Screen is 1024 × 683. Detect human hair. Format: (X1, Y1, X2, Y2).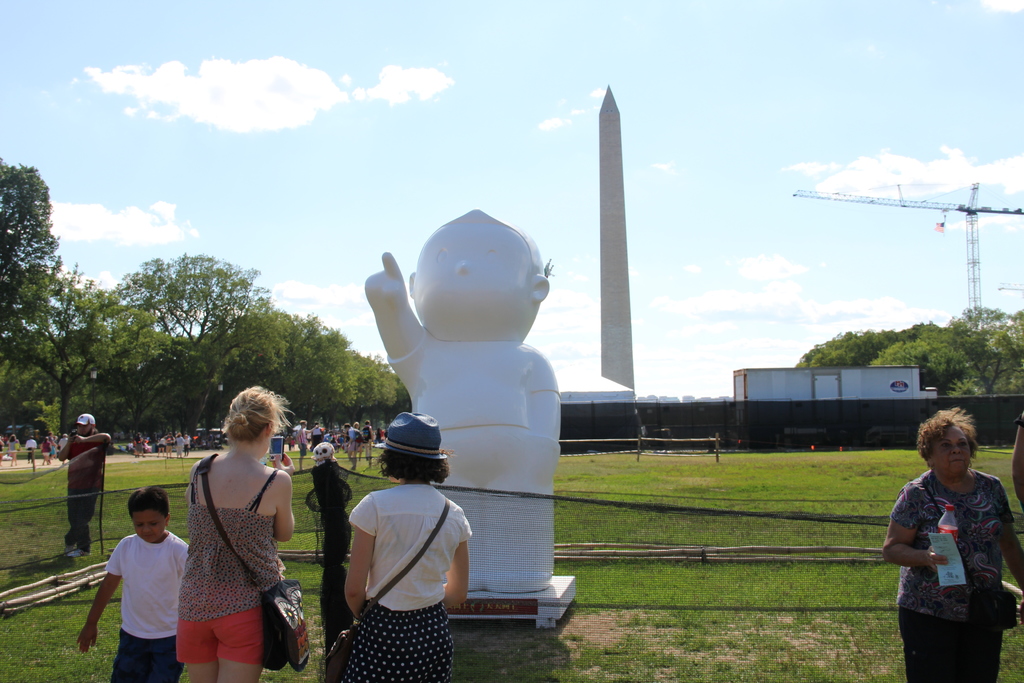
(90, 425, 96, 432).
